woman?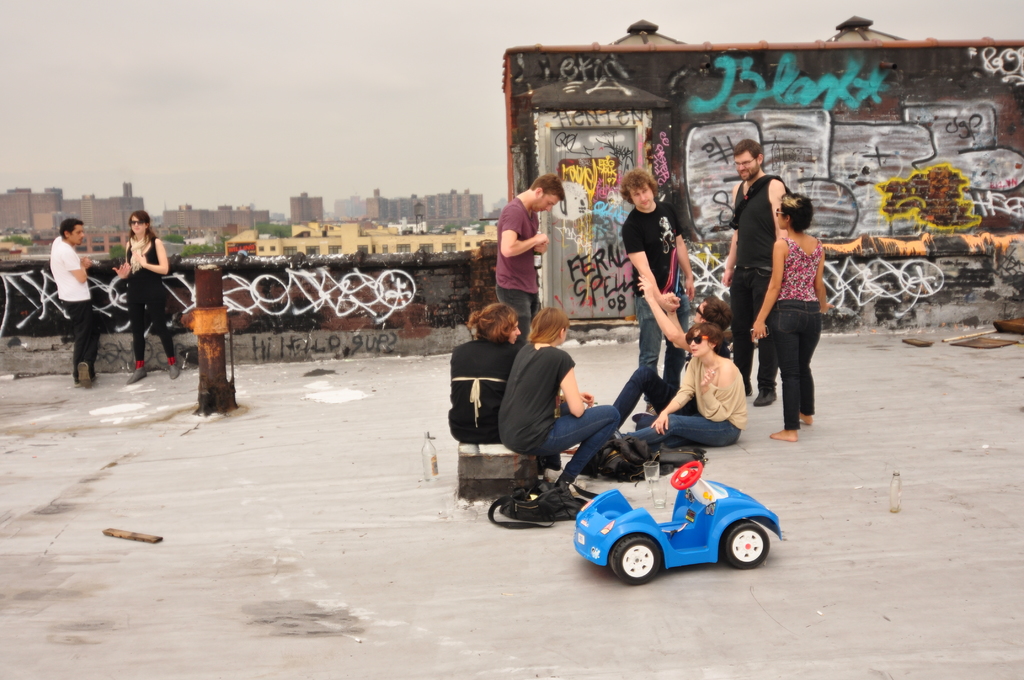
x1=751, y1=193, x2=836, y2=443
